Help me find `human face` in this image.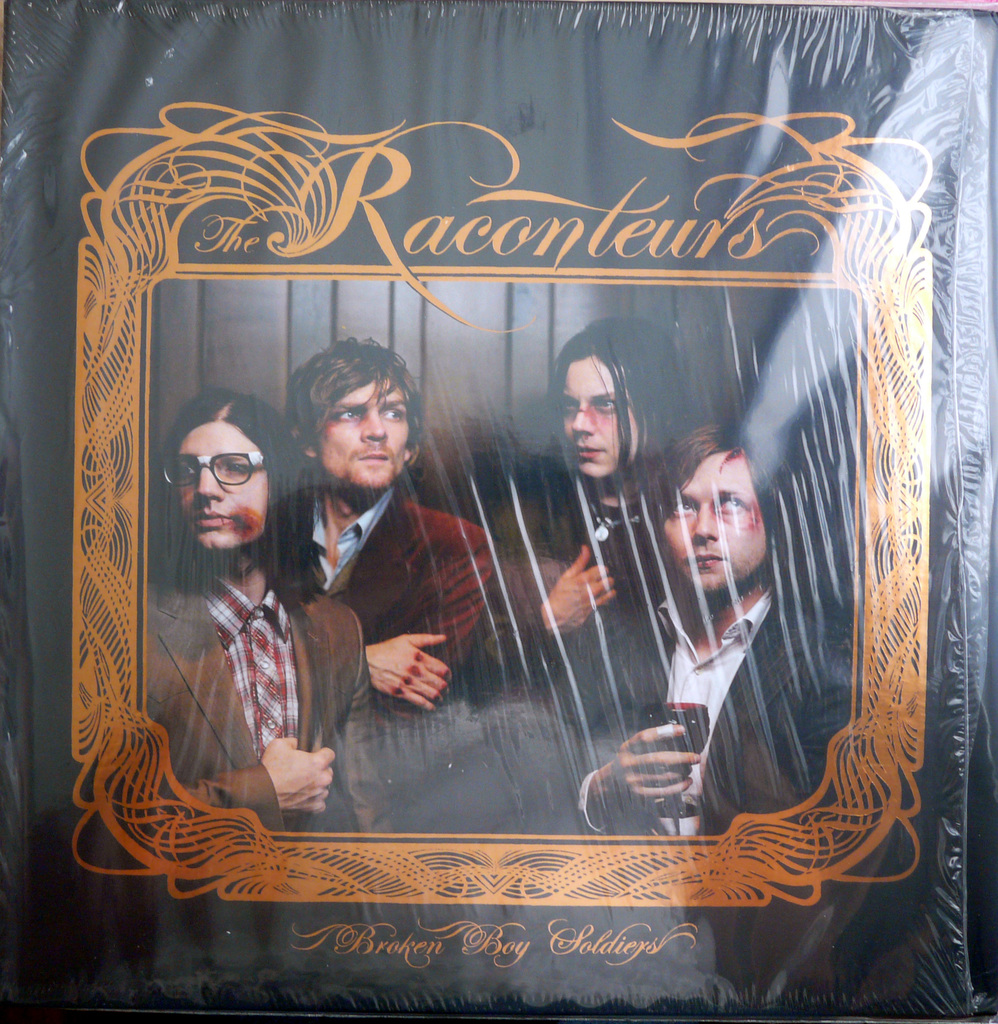
Found it: <bbox>563, 355, 642, 483</bbox>.
